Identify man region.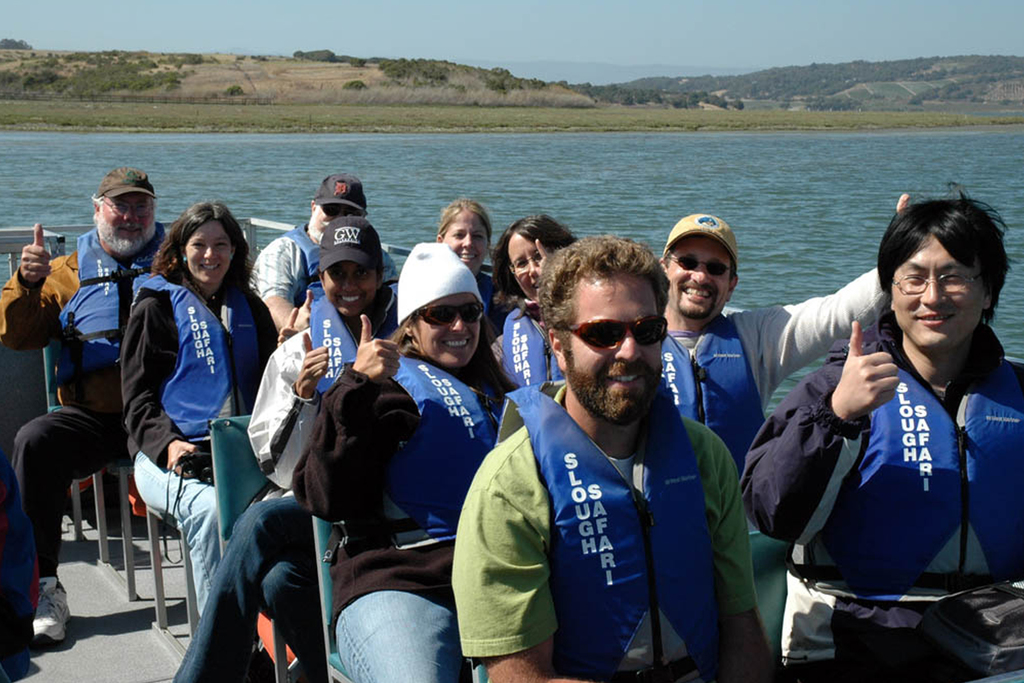
Region: [0,168,173,642].
